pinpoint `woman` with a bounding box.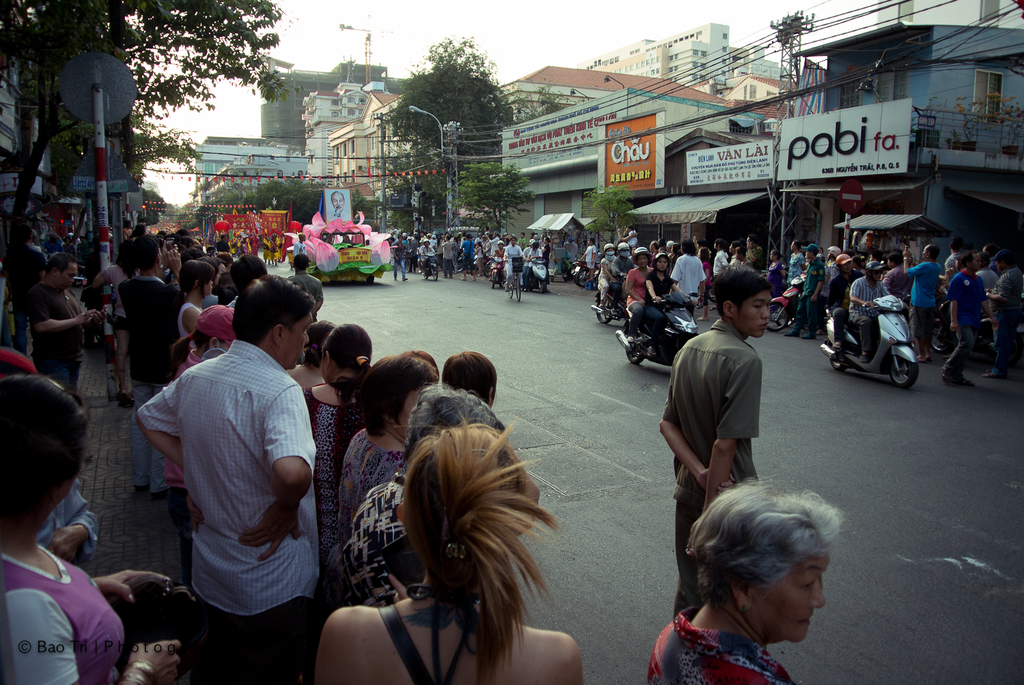
{"left": 0, "top": 381, "right": 189, "bottom": 684}.
